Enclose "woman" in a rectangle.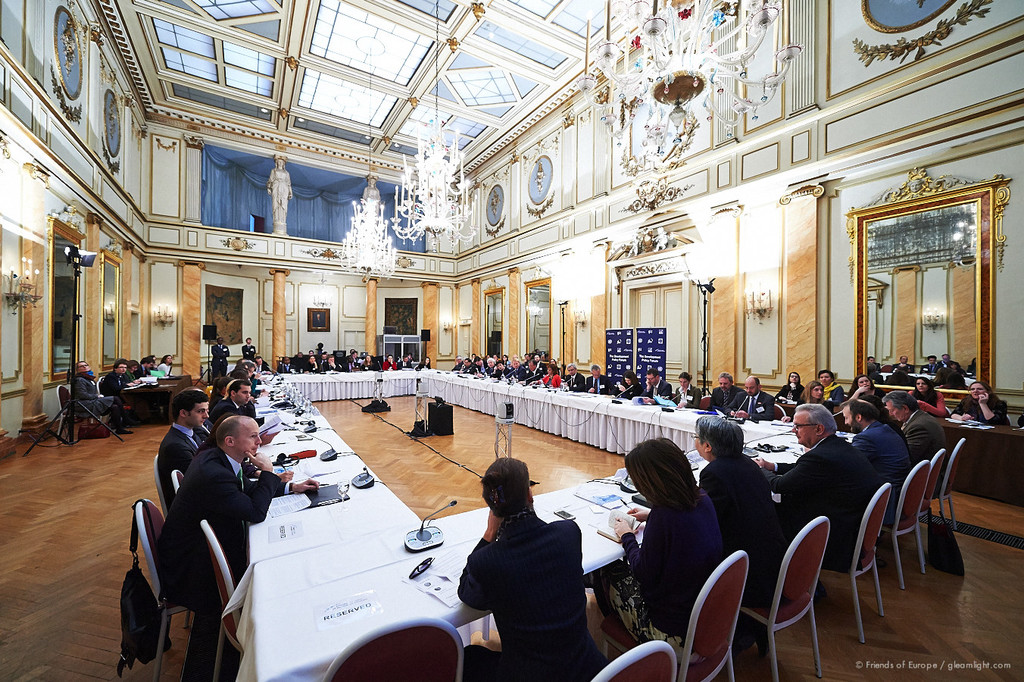
619, 373, 644, 396.
